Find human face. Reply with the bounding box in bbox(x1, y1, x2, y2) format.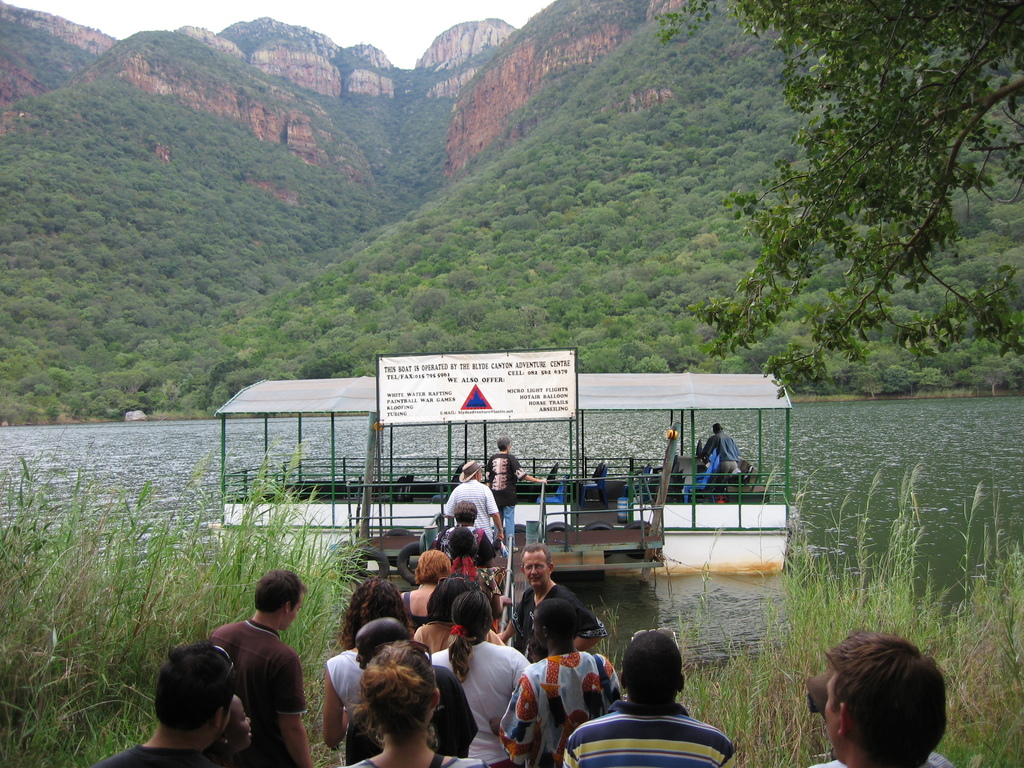
bbox(288, 600, 305, 631).
